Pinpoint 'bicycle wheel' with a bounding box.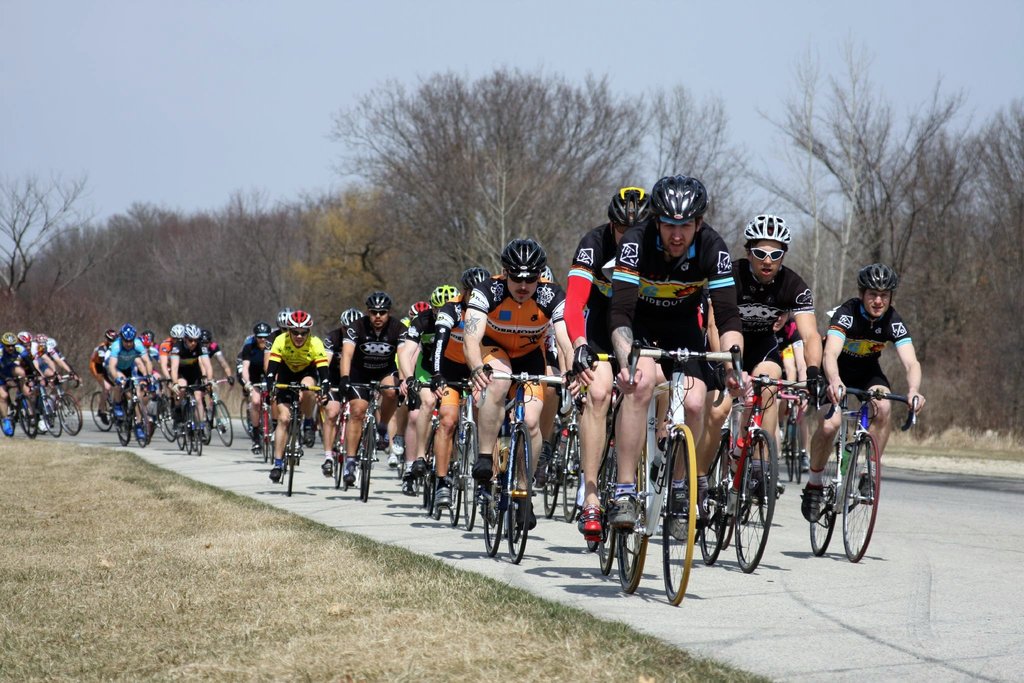
<region>0, 399, 17, 440</region>.
